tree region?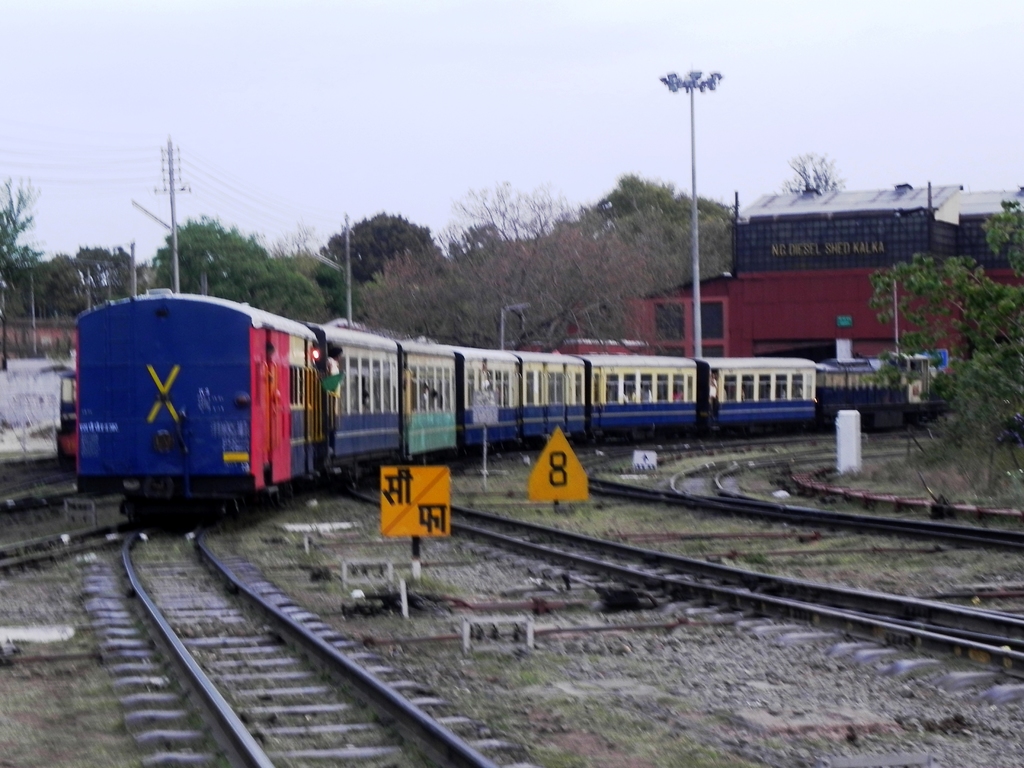
select_region(31, 236, 163, 315)
